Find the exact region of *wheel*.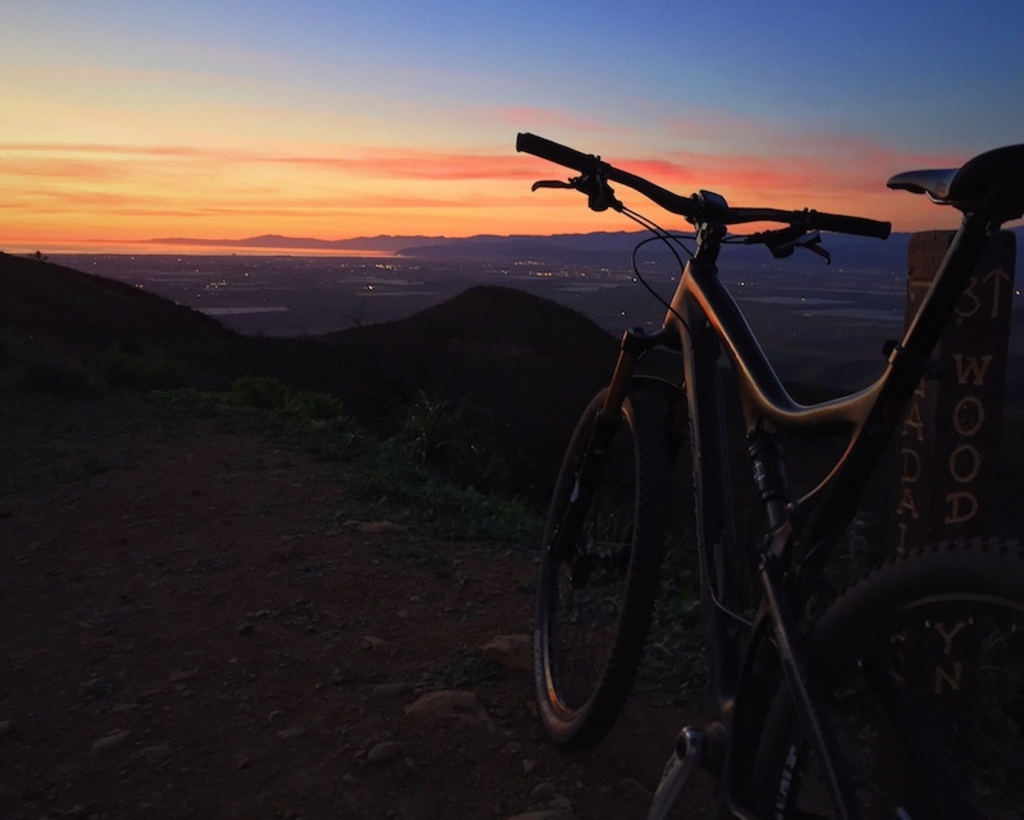
Exact region: <bbox>746, 533, 1023, 819</bbox>.
